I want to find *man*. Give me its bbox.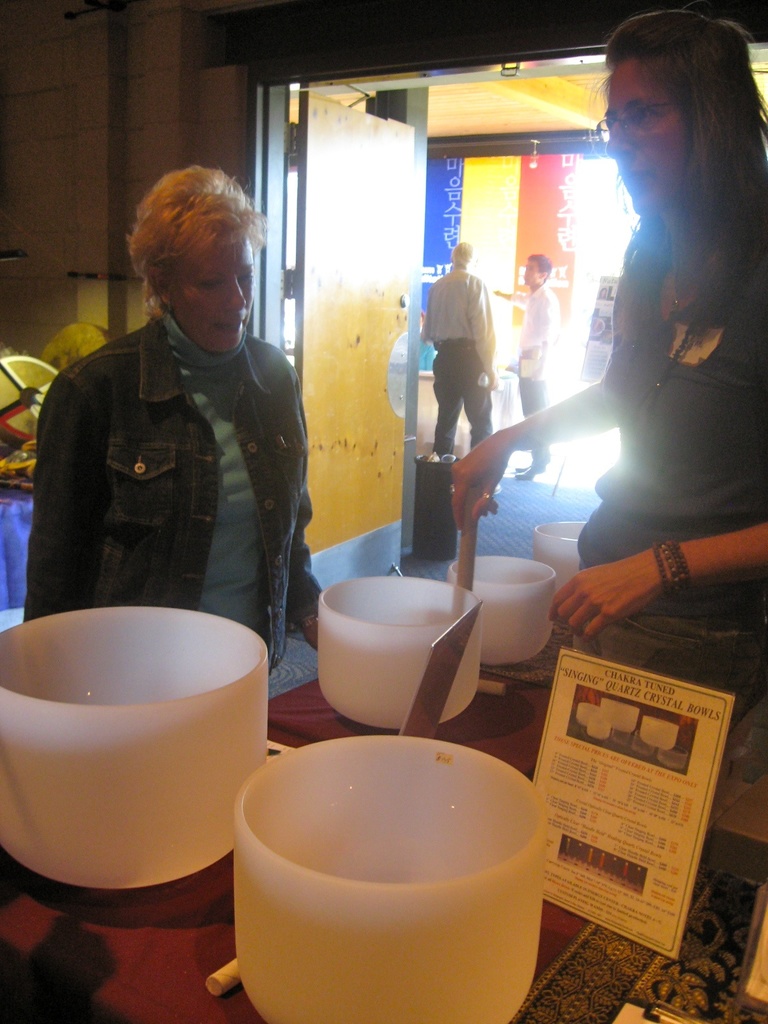
(left=557, top=29, right=767, bottom=620).
